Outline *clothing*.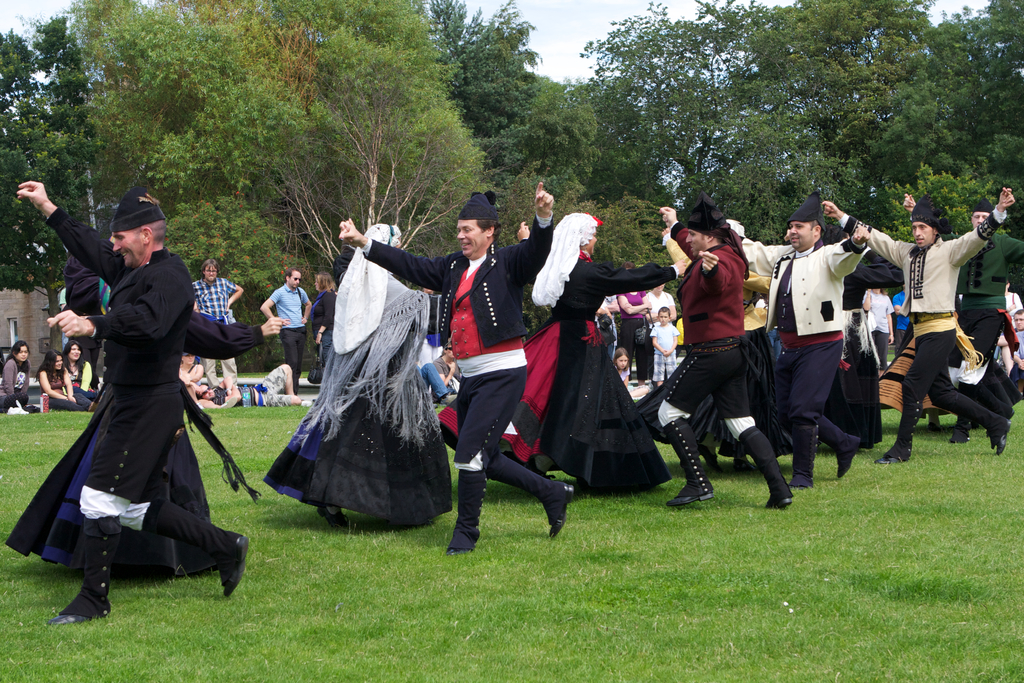
Outline: <box>822,264,904,450</box>.
